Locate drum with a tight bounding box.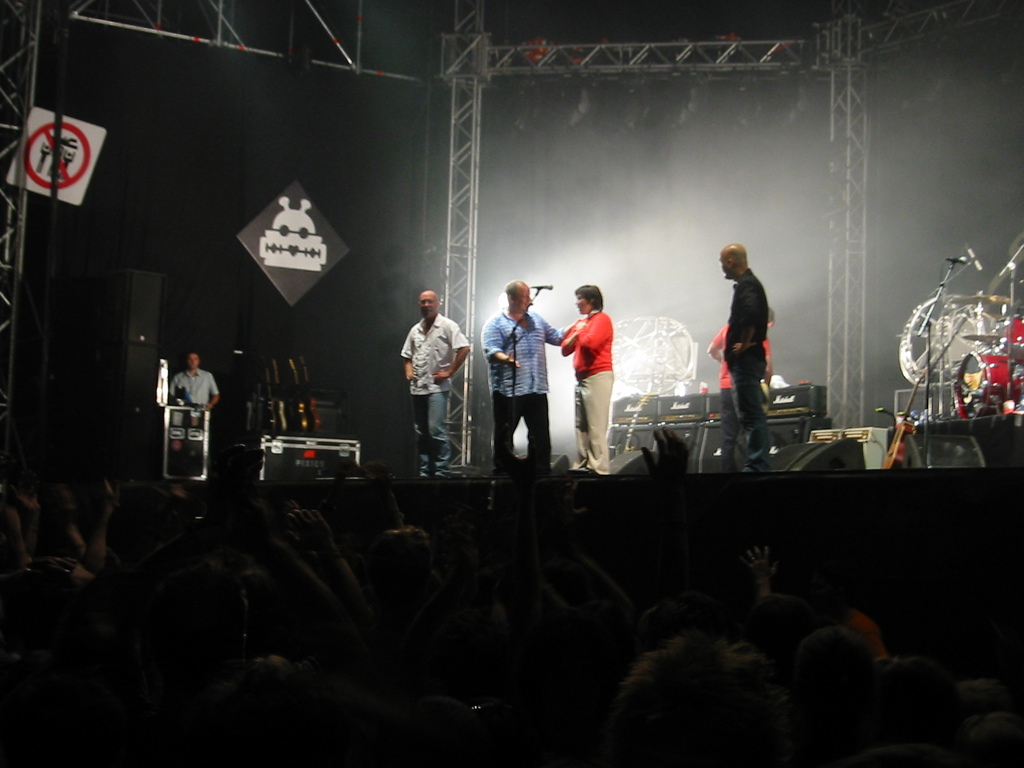
detection(949, 347, 1022, 425).
